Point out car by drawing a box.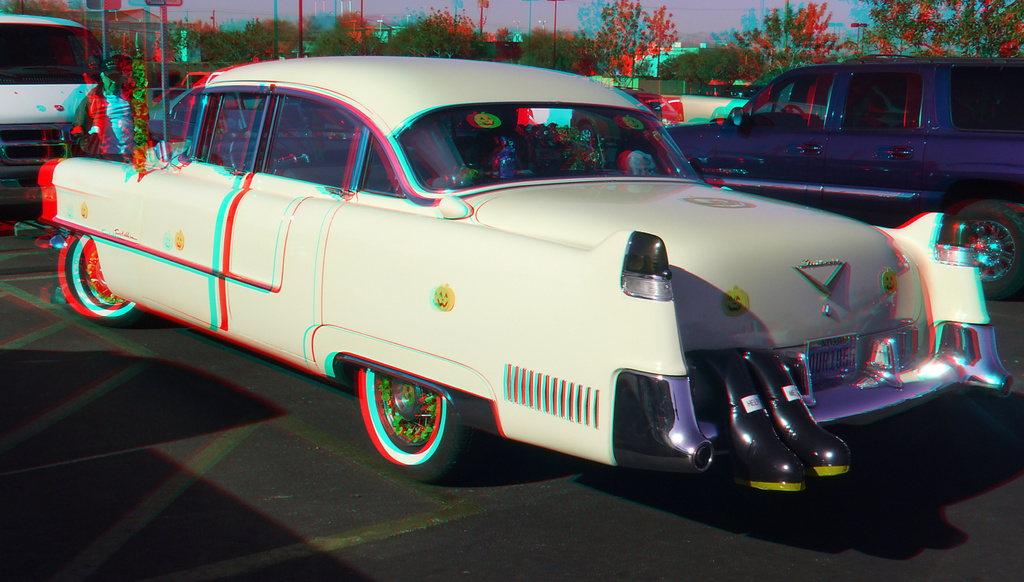
(147, 88, 193, 117).
